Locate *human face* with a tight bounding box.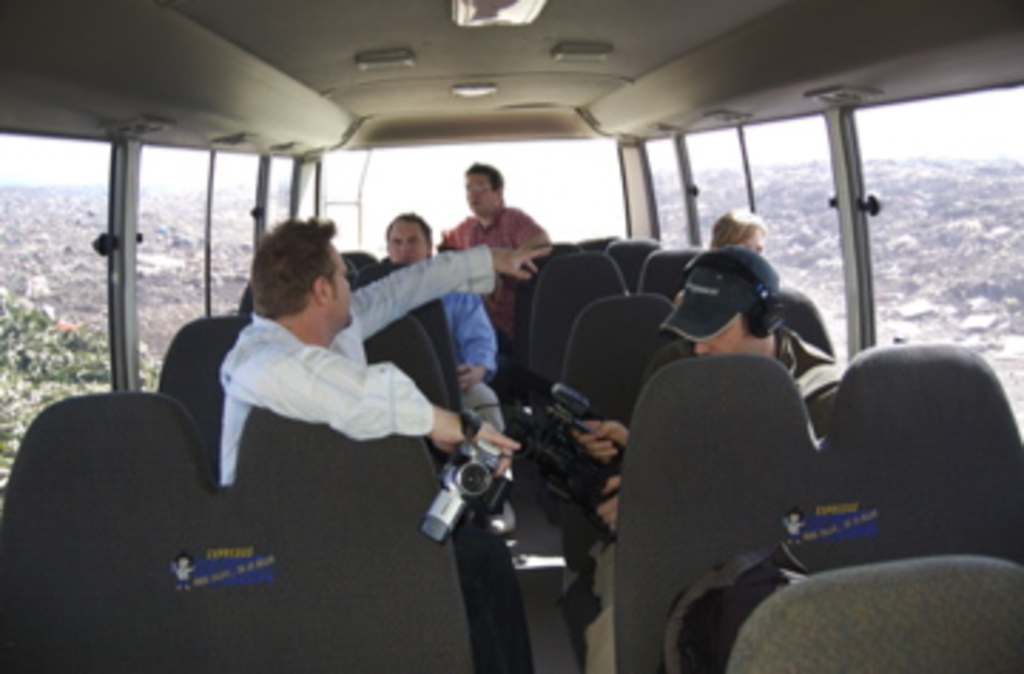
{"left": 387, "top": 219, "right": 427, "bottom": 262}.
